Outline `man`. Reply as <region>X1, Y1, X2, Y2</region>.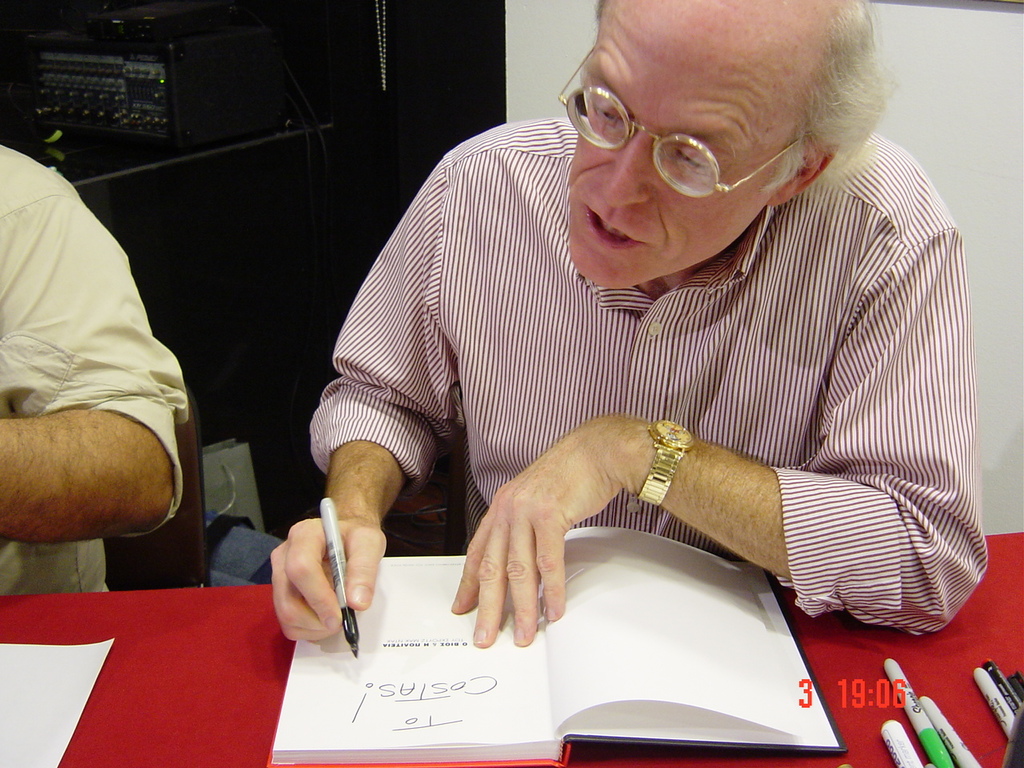
<region>0, 133, 191, 591</region>.
